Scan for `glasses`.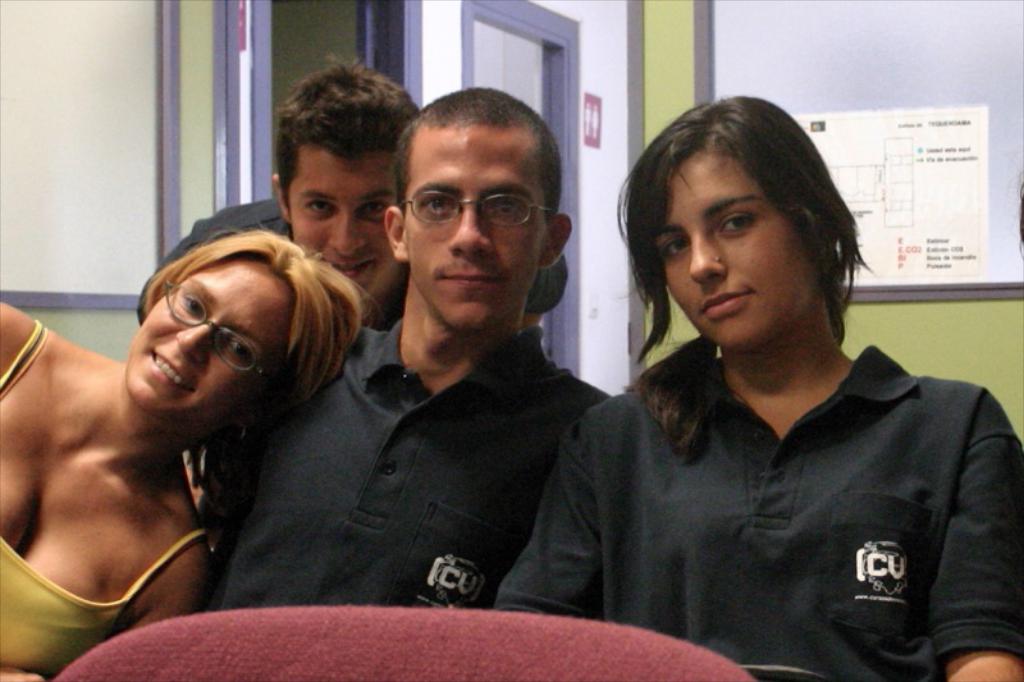
Scan result: bbox(392, 170, 561, 239).
